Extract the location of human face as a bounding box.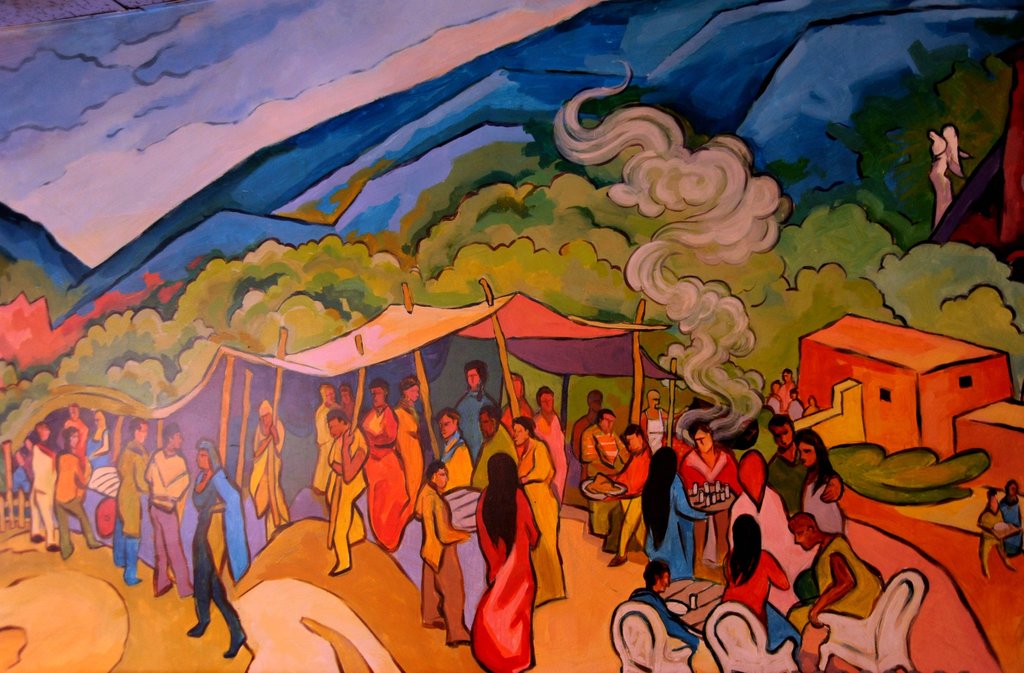
rect(512, 423, 528, 446).
